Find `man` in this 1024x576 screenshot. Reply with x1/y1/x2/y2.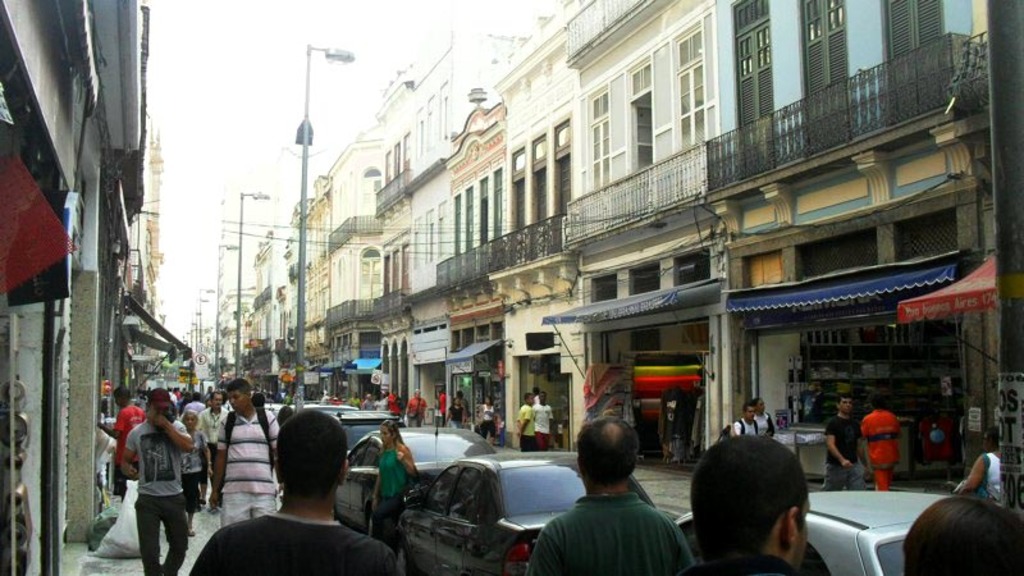
733/401/754/434.
